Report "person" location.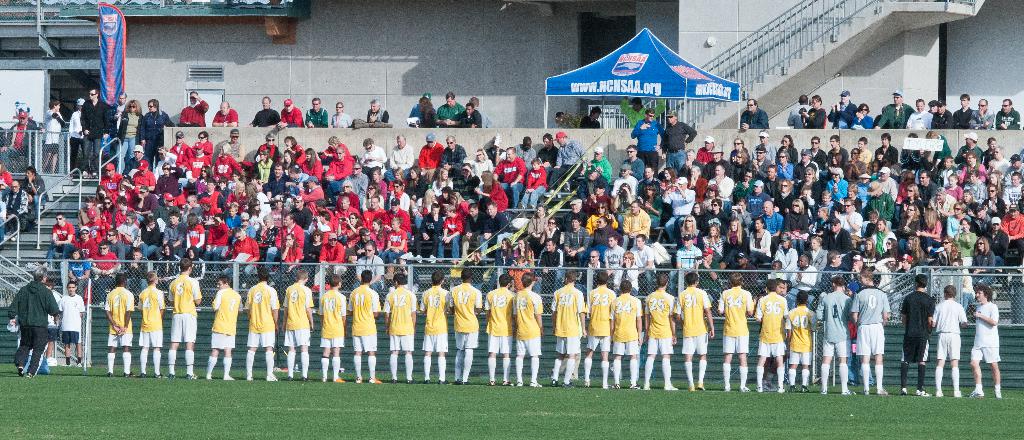
Report: (282, 273, 316, 384).
